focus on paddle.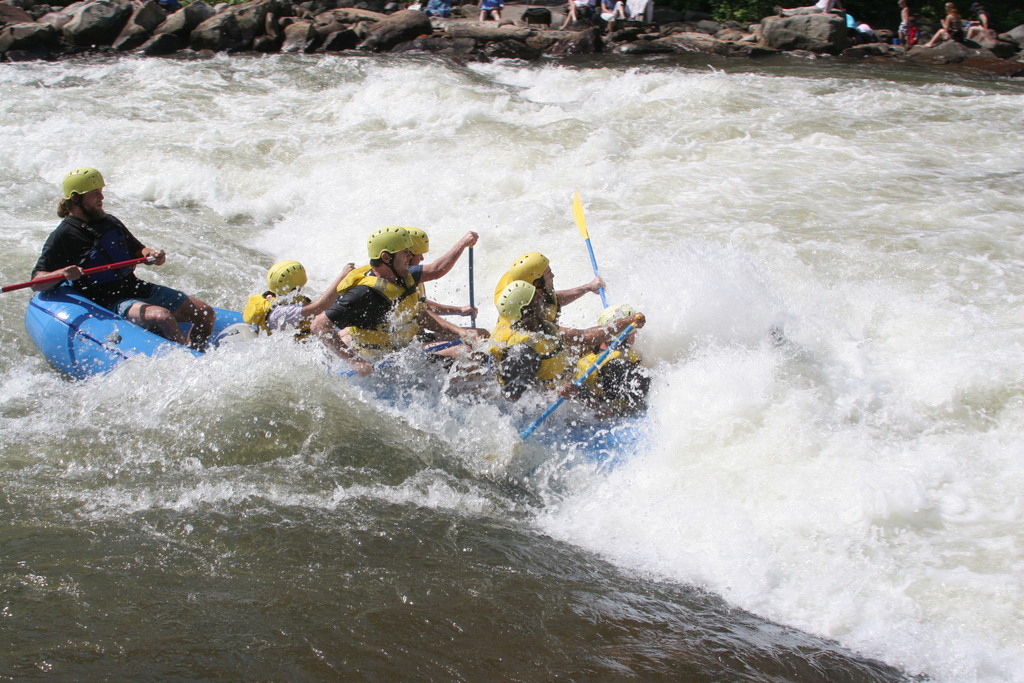
Focused at select_region(3, 256, 155, 290).
